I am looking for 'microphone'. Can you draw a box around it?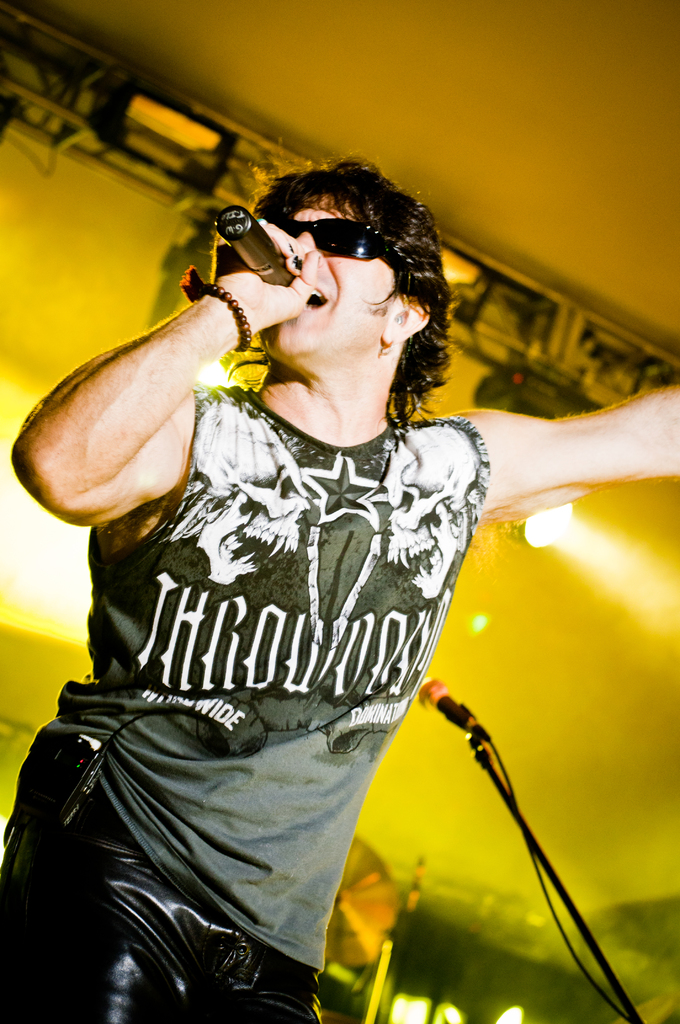
Sure, the bounding box is [x1=210, y1=207, x2=304, y2=287].
